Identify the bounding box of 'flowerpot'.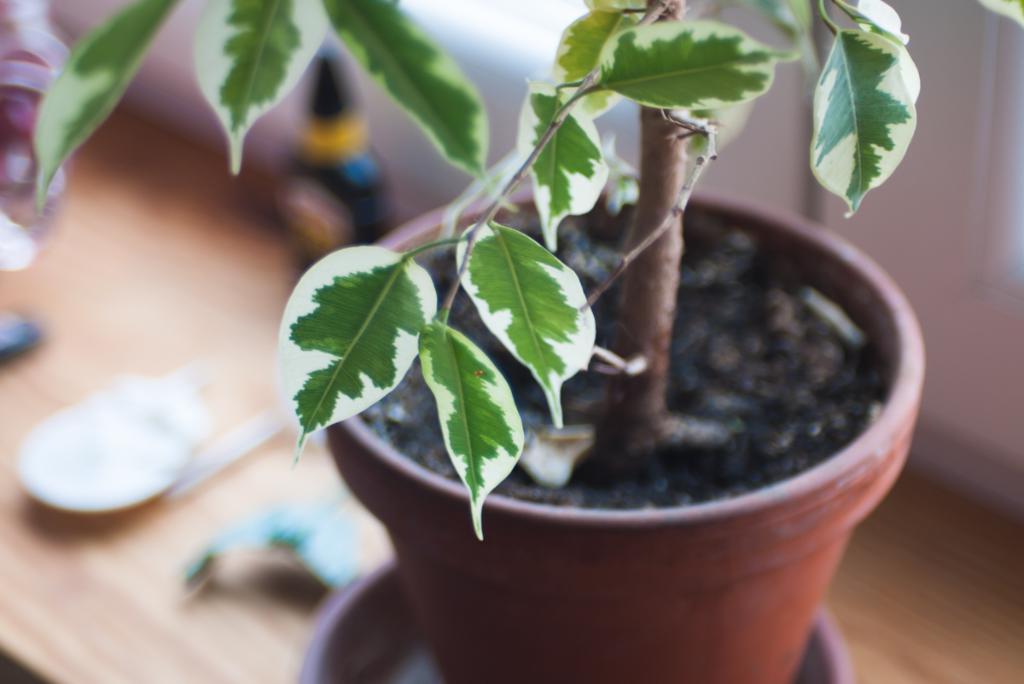
bbox=(324, 172, 922, 683).
